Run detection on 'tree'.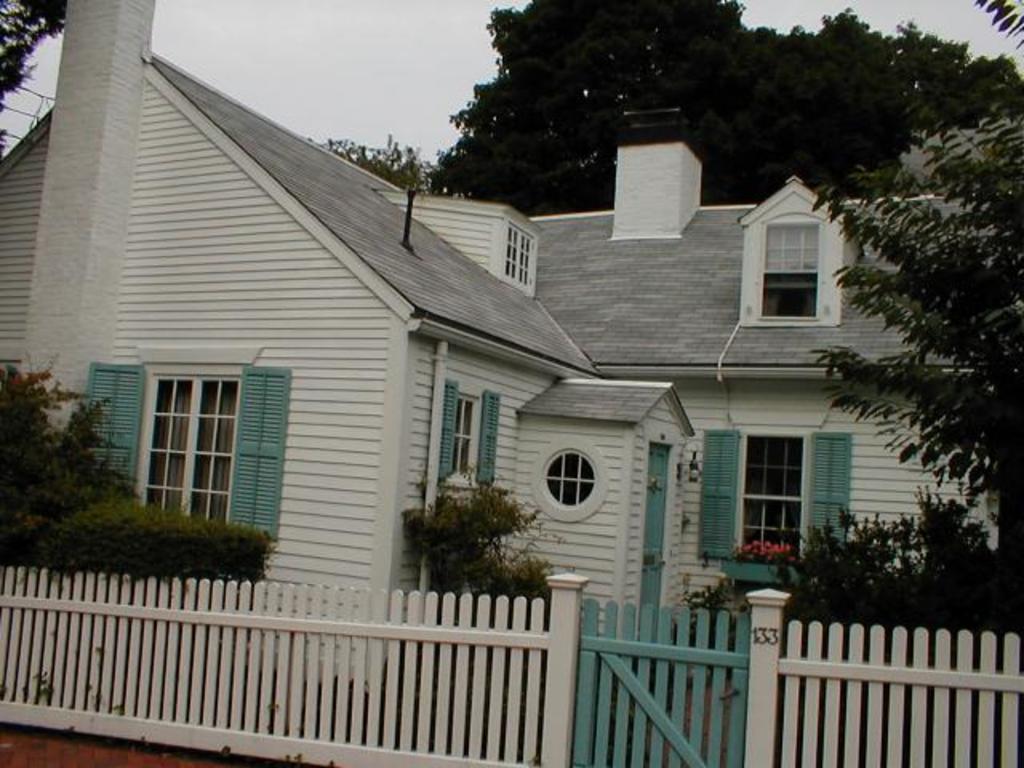
Result: 429/2/798/214.
